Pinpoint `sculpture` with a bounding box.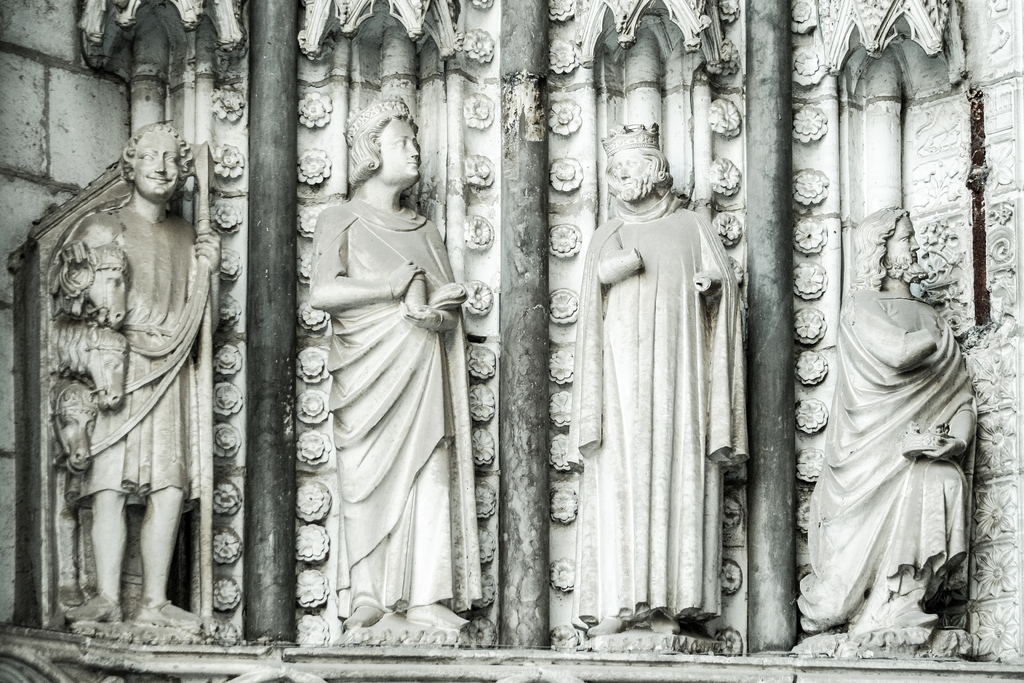
bbox=[708, 101, 742, 141].
